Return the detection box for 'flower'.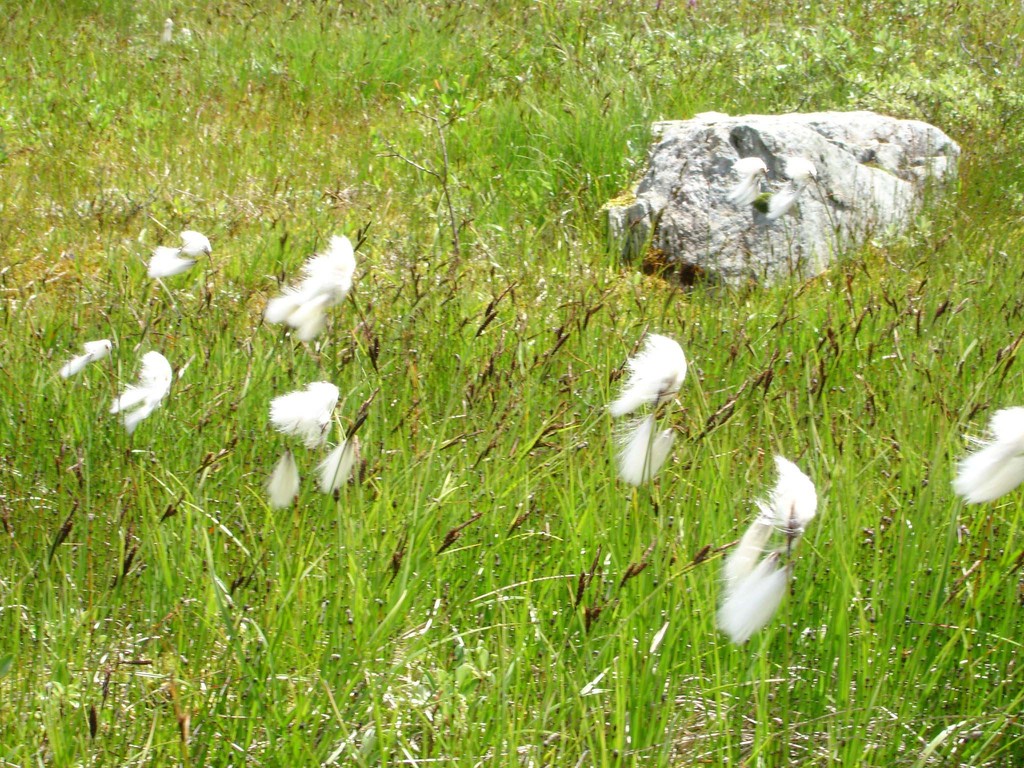
<region>705, 445, 827, 641</region>.
